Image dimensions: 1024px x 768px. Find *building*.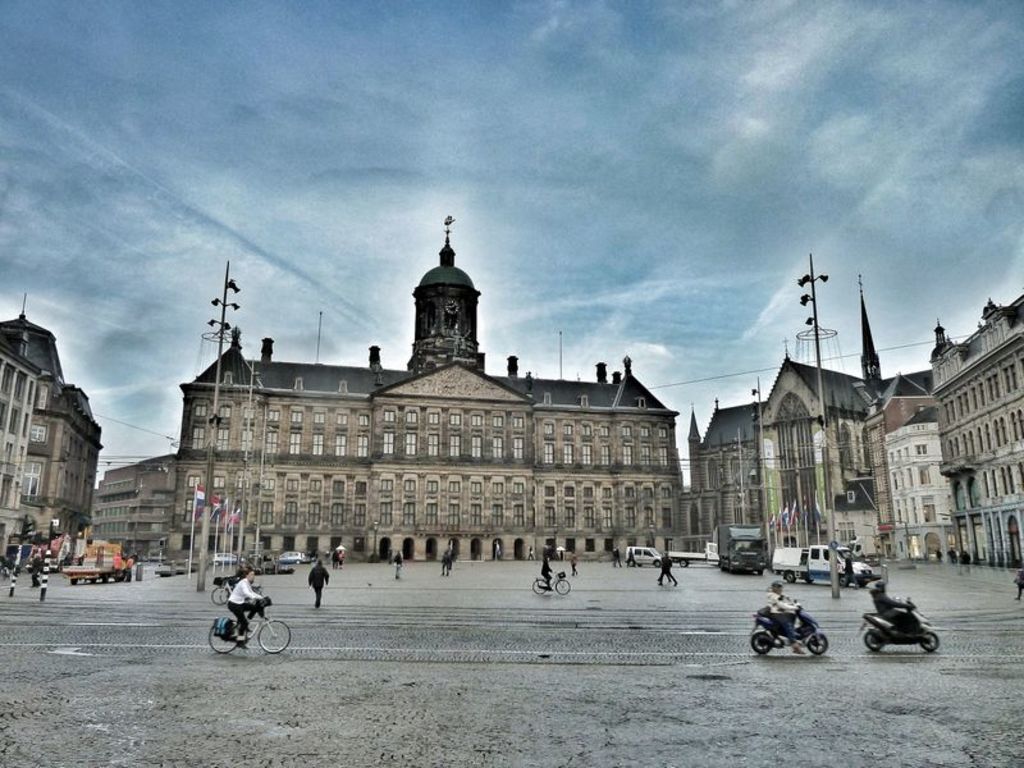
(687,294,1023,570).
